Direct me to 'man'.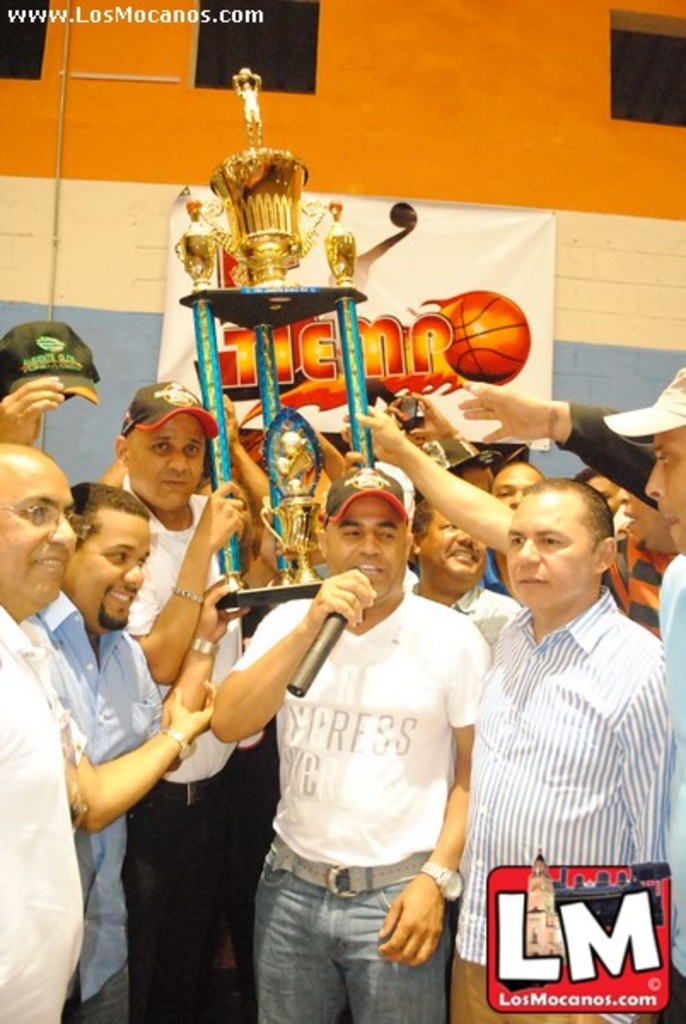
Direction: 490:461:538:507.
